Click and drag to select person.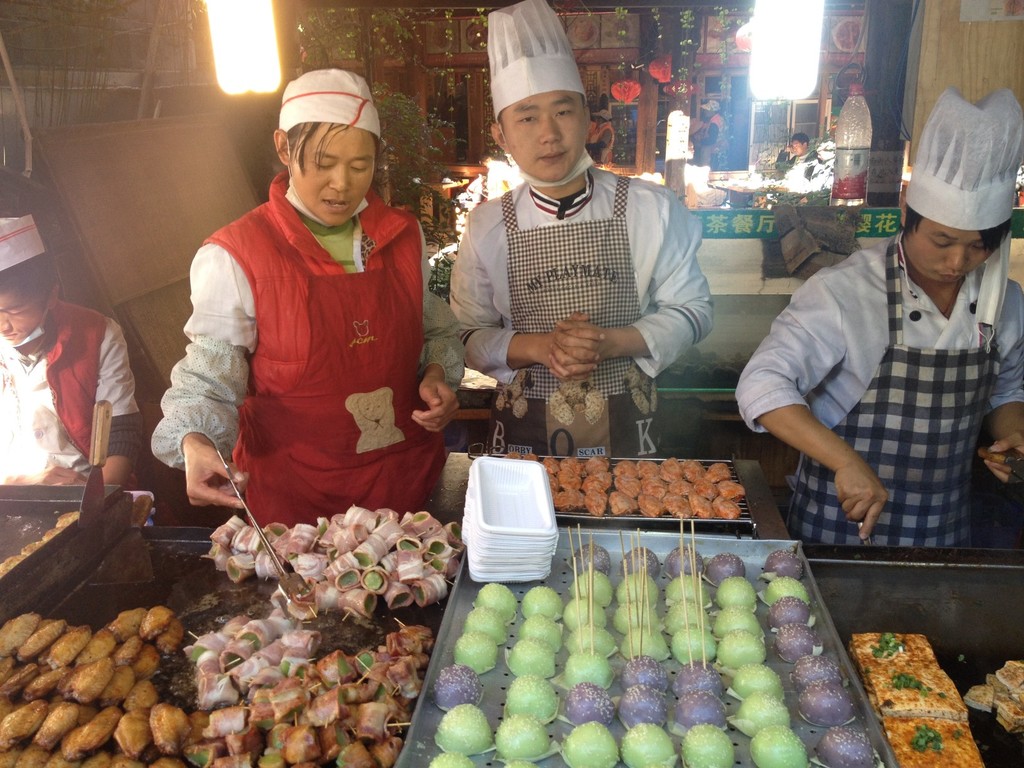
Selection: left=159, top=70, right=444, bottom=586.
